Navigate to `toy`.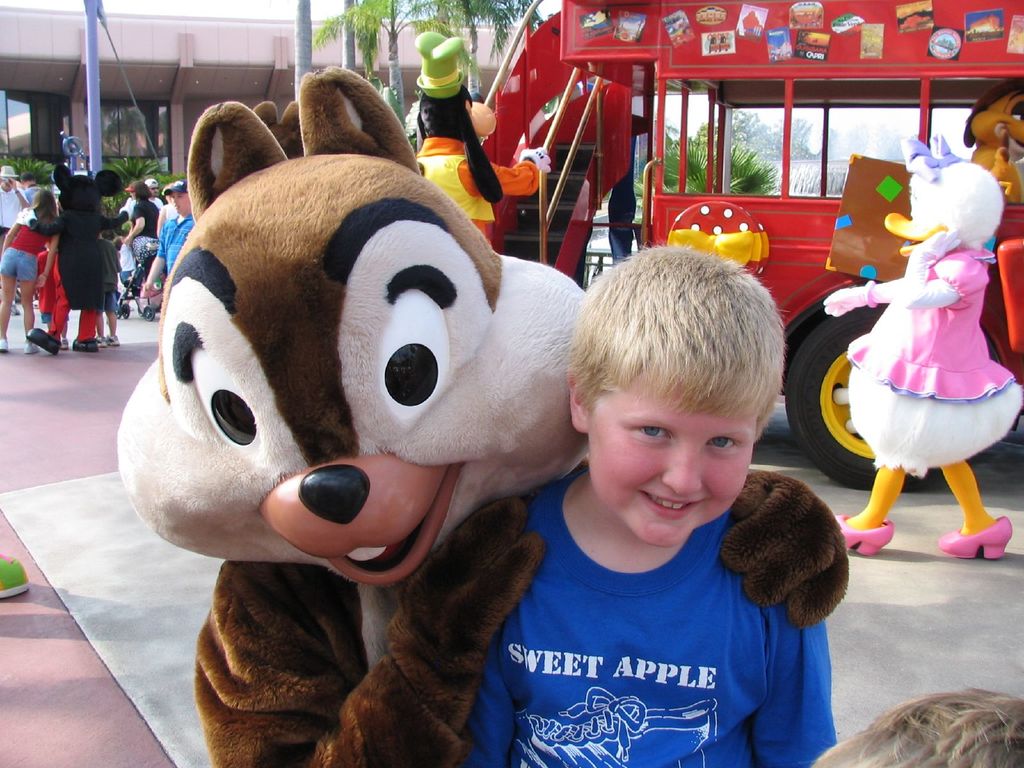
Navigation target: 822, 130, 1023, 576.
